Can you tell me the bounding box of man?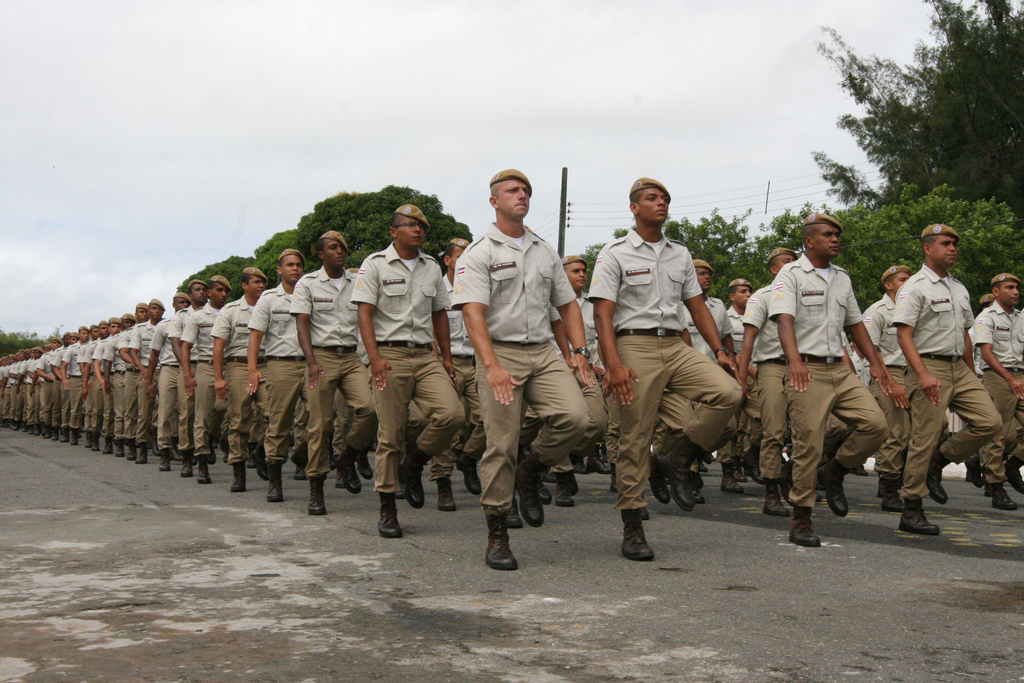
767:211:895:543.
